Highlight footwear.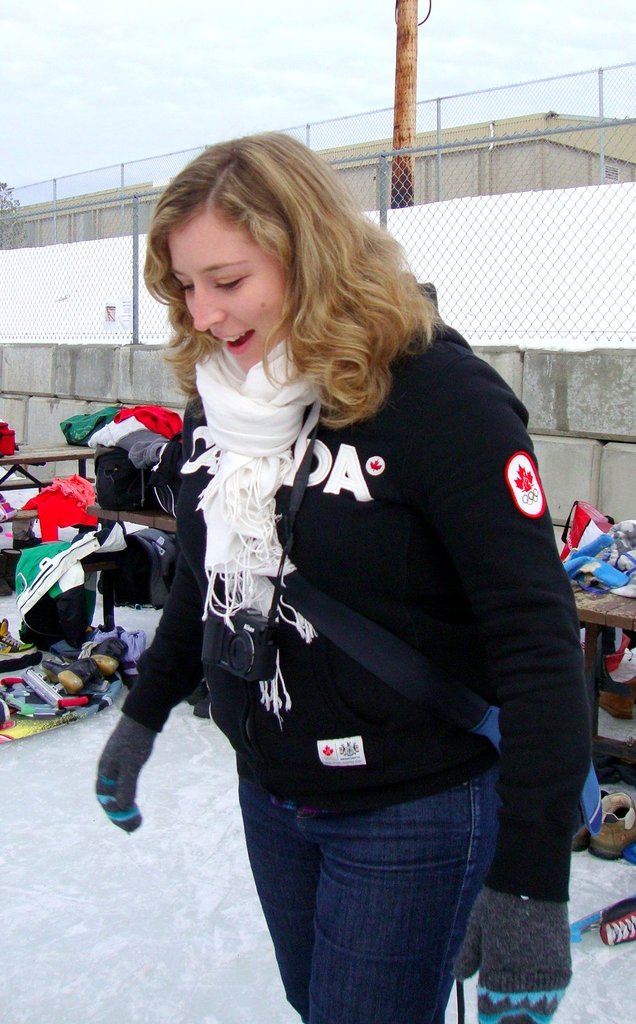
Highlighted region: (589, 790, 635, 862).
